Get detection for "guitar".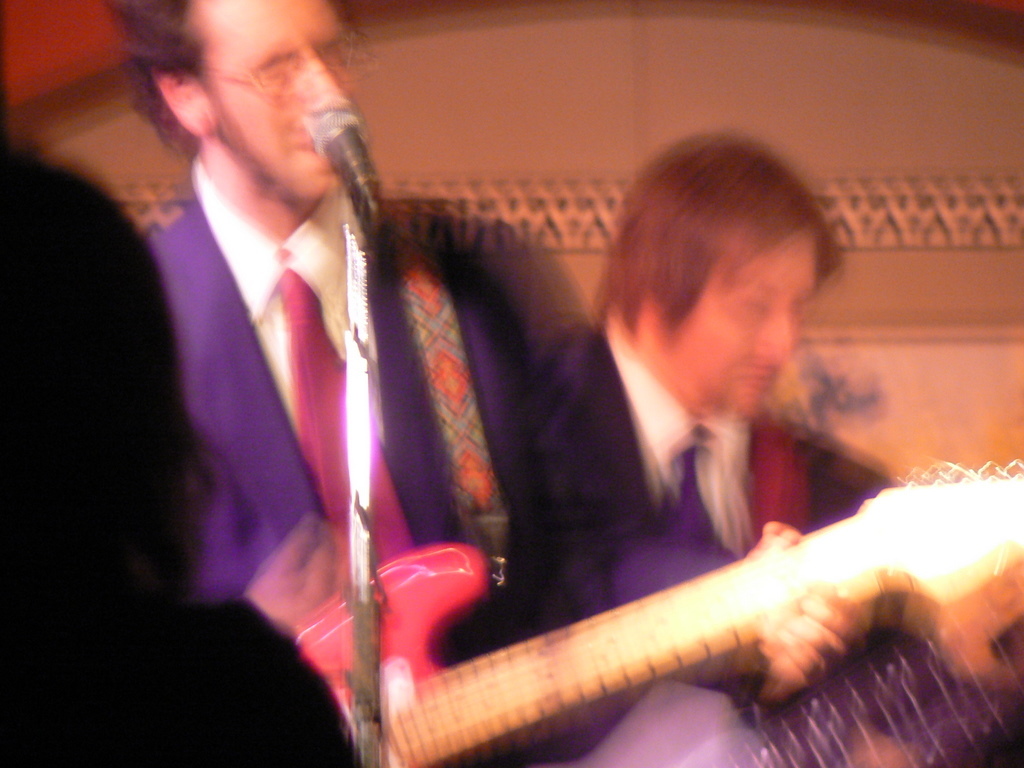
Detection: (253, 459, 1023, 767).
